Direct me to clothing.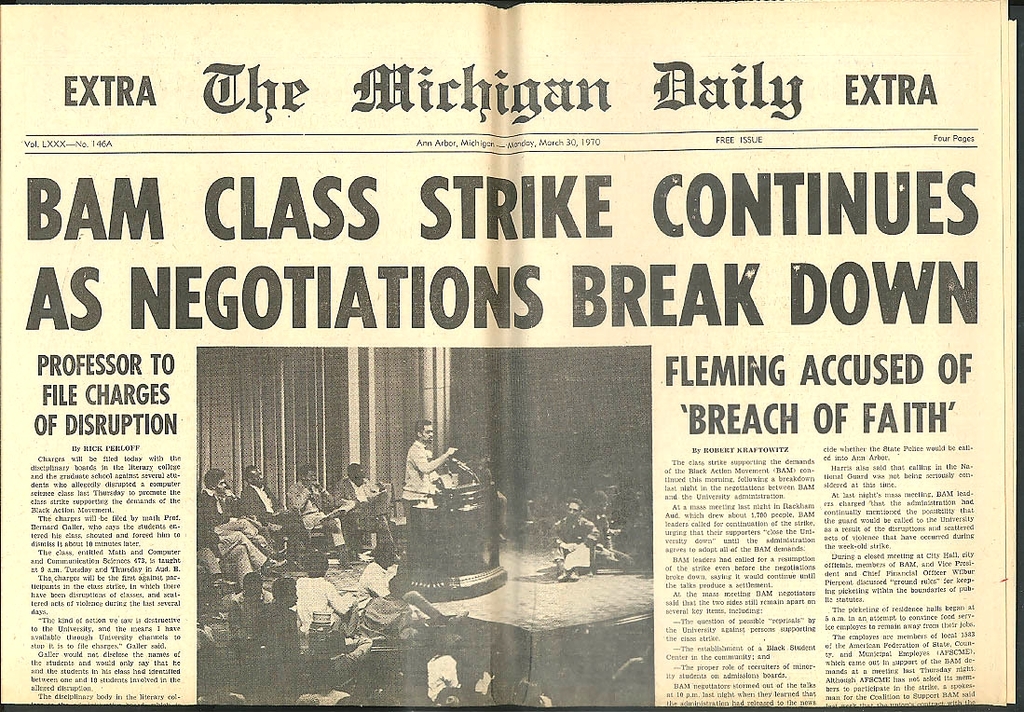
Direction: 236:483:312:557.
